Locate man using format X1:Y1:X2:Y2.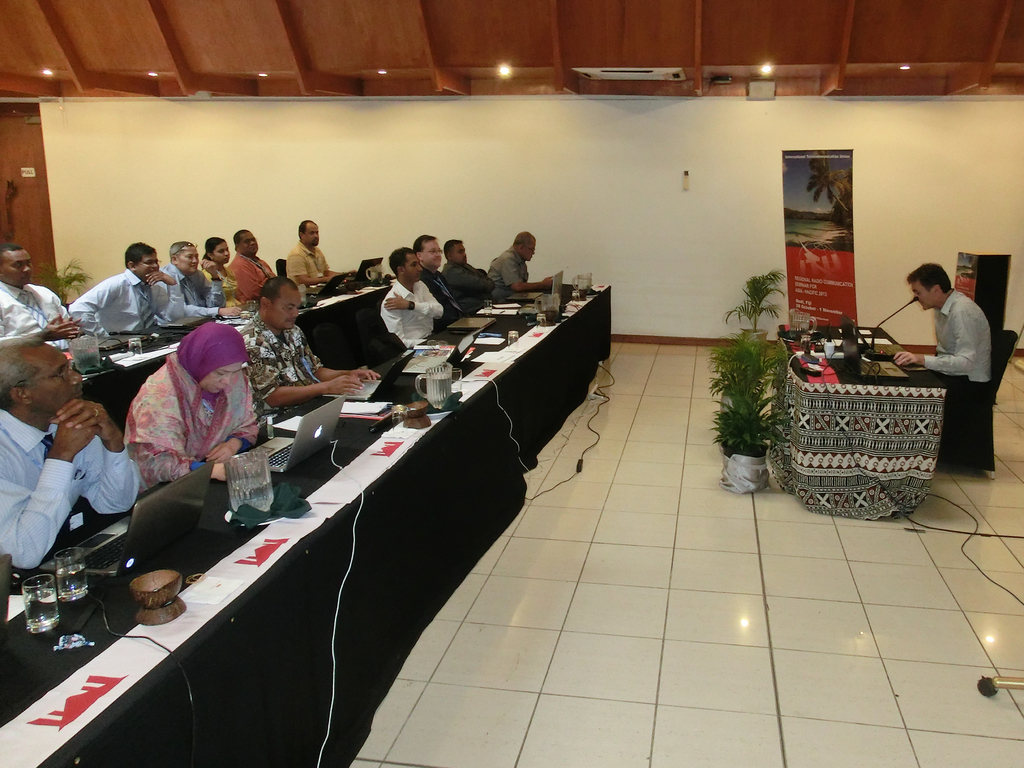
284:216:338:286.
